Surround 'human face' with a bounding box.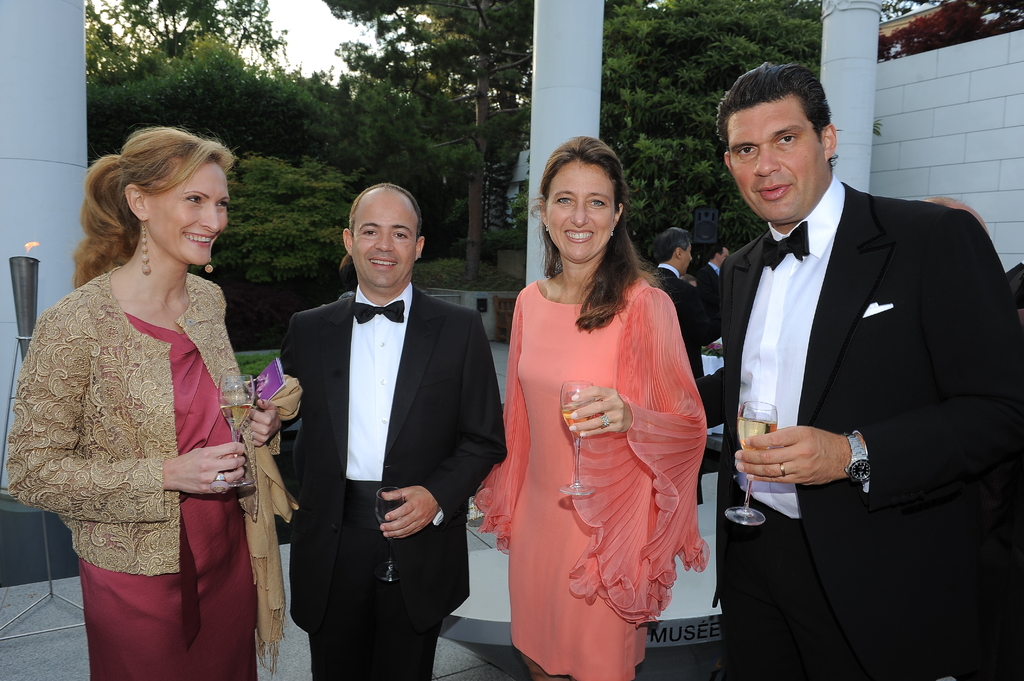
[left=726, top=99, right=822, bottom=216].
